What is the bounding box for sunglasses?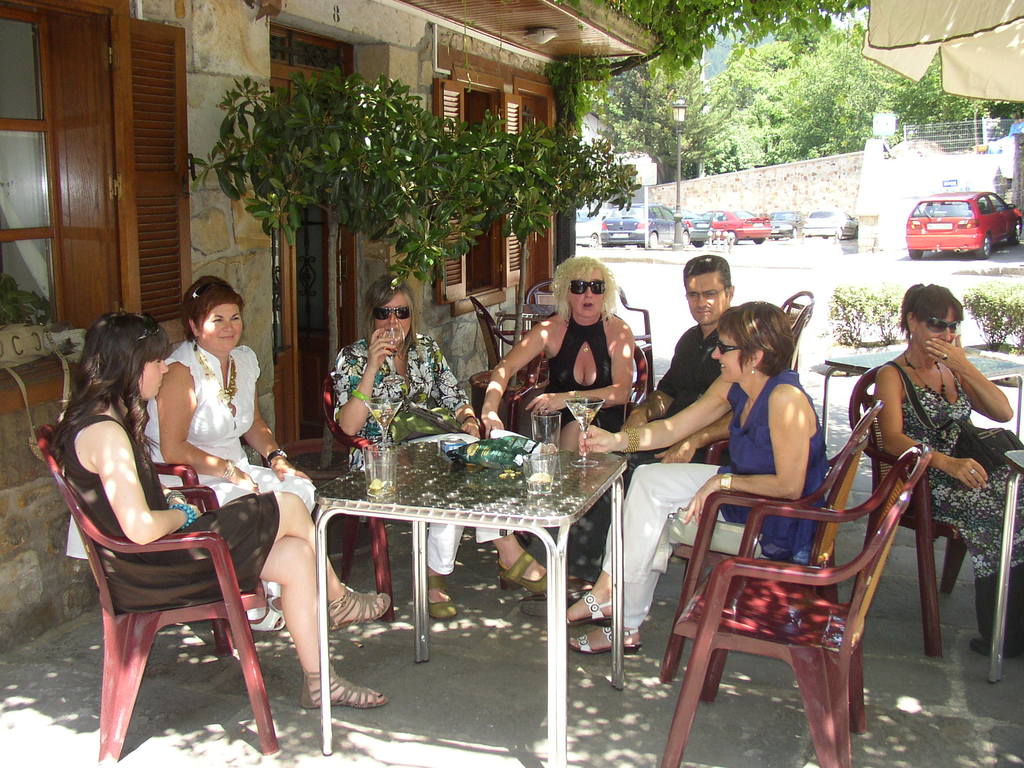
[712,340,751,356].
